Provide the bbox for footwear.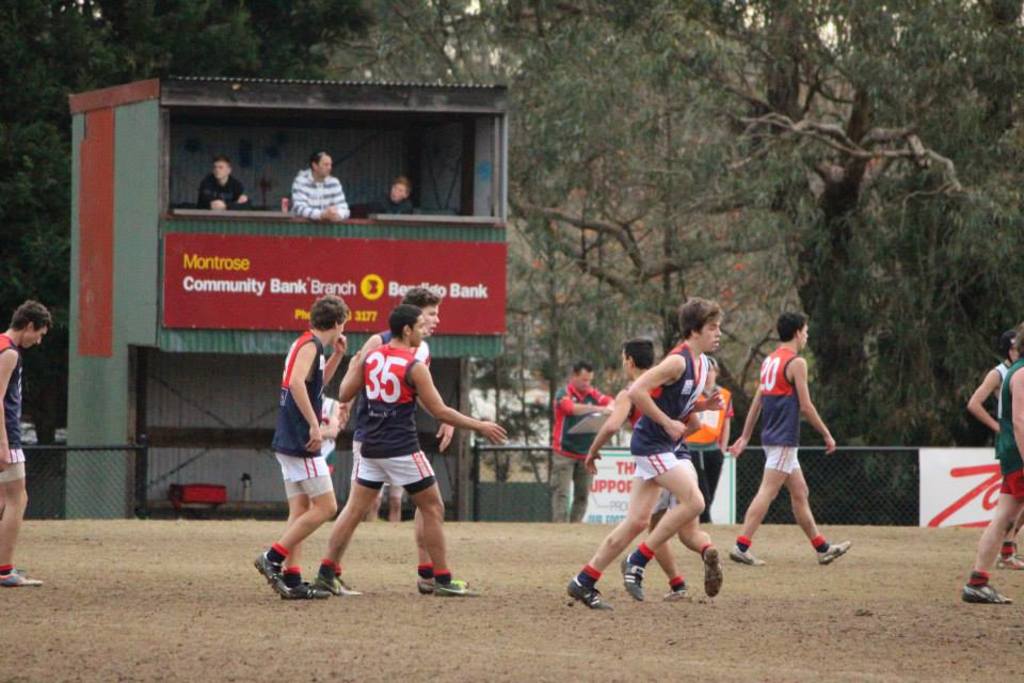
[701,544,721,593].
